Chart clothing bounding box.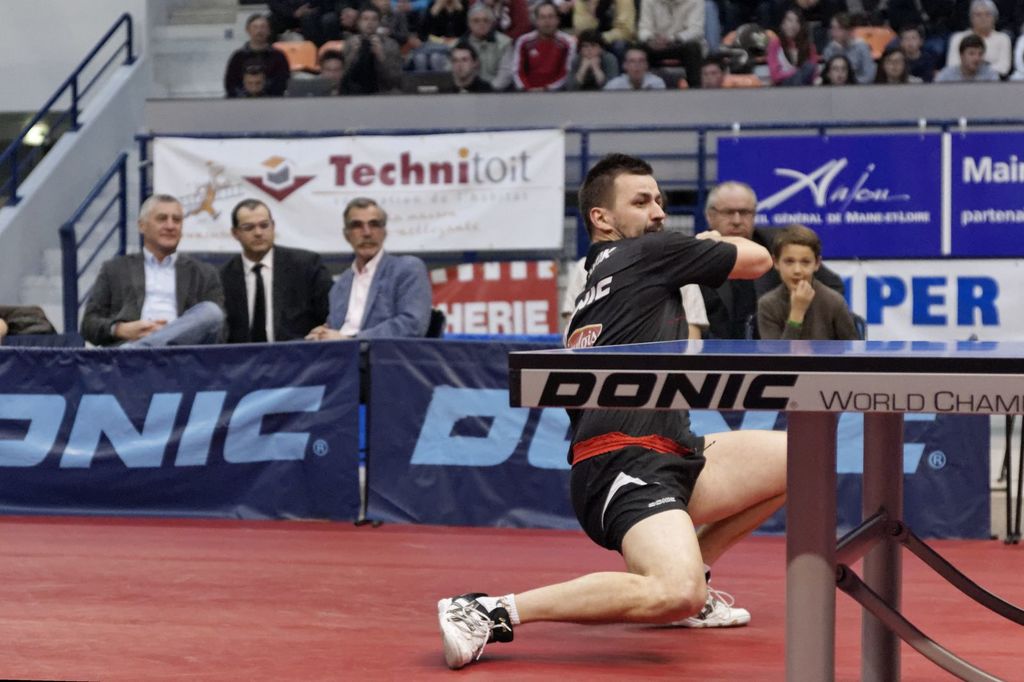
Charted: x1=328 y1=256 x2=433 y2=338.
